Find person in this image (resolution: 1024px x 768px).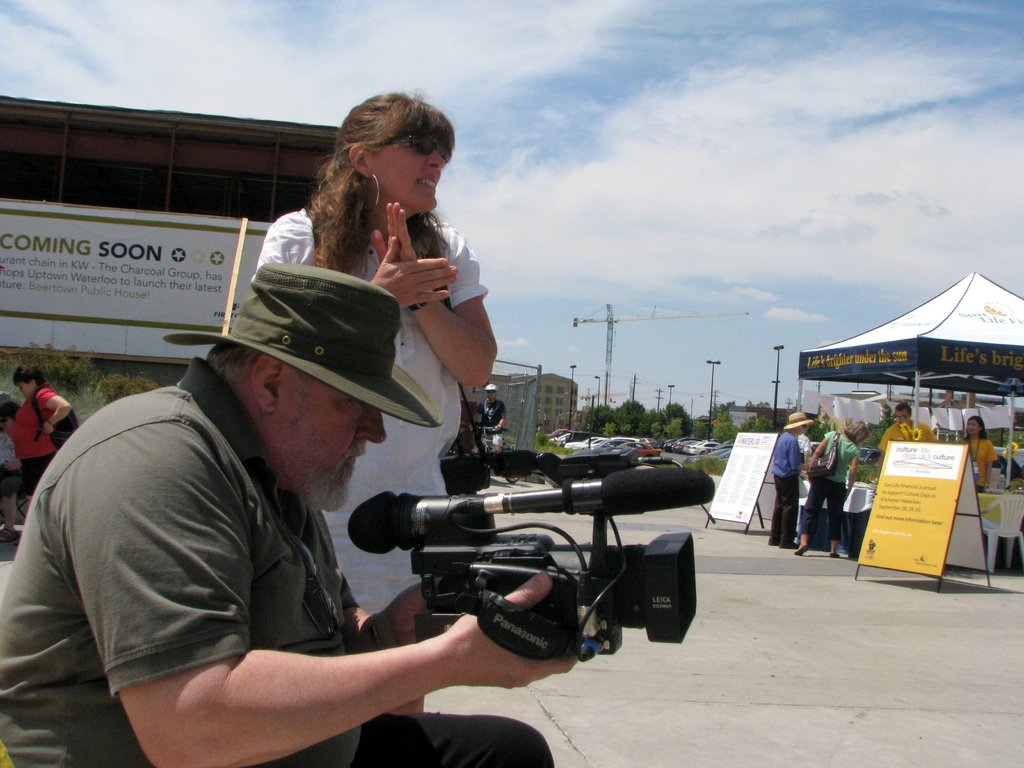
{"left": 3, "top": 266, "right": 559, "bottom": 767}.
